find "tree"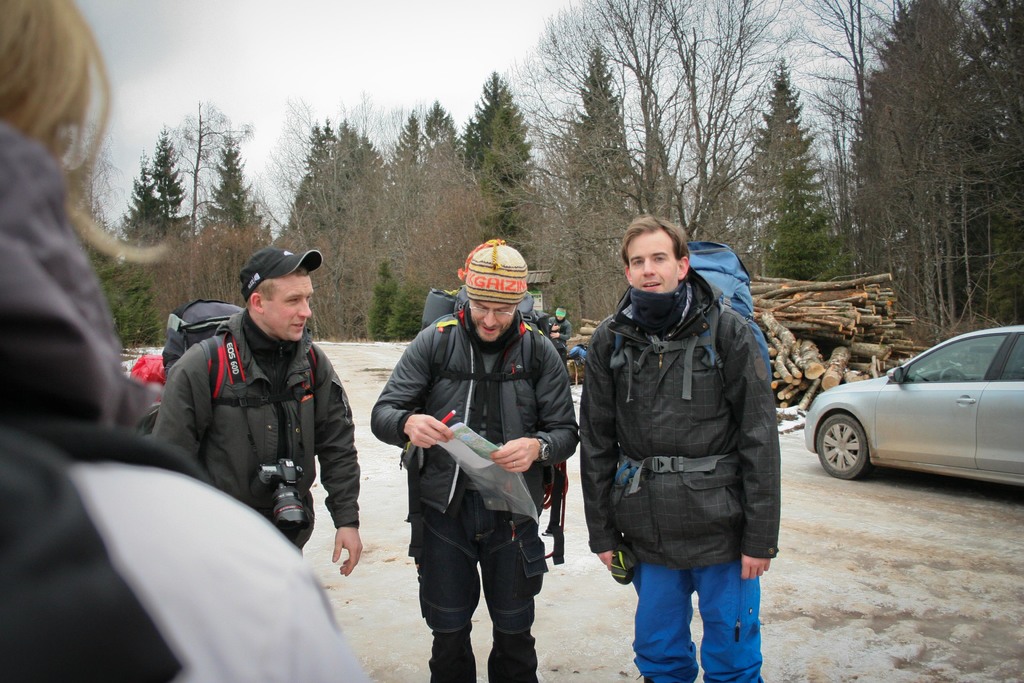
x1=508 y1=0 x2=813 y2=262
